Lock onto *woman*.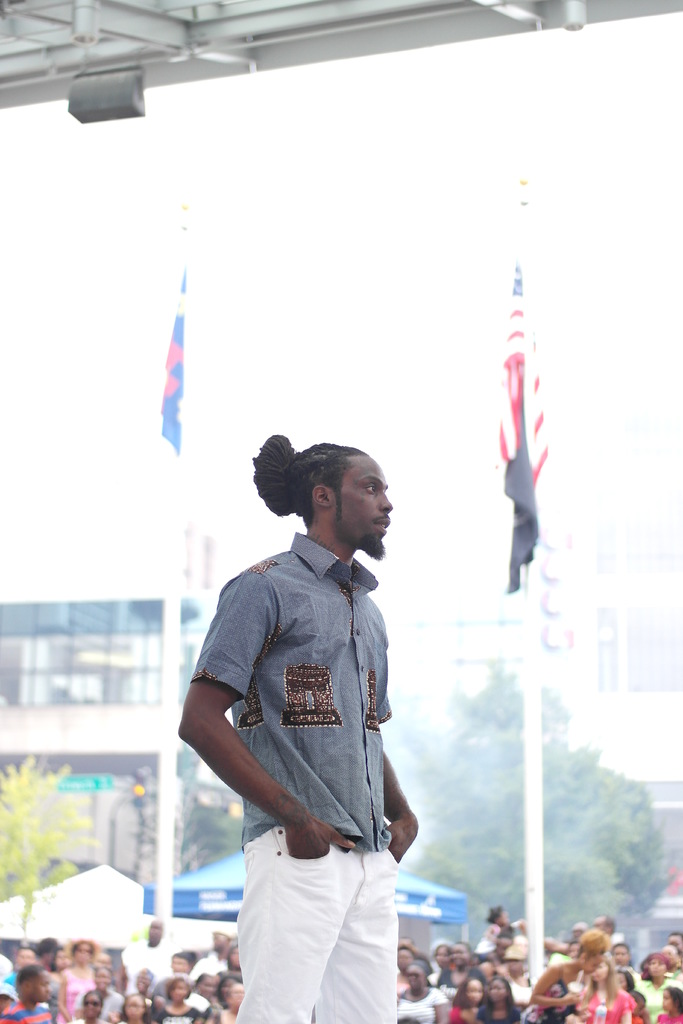
Locked: {"left": 575, "top": 956, "right": 639, "bottom": 1023}.
